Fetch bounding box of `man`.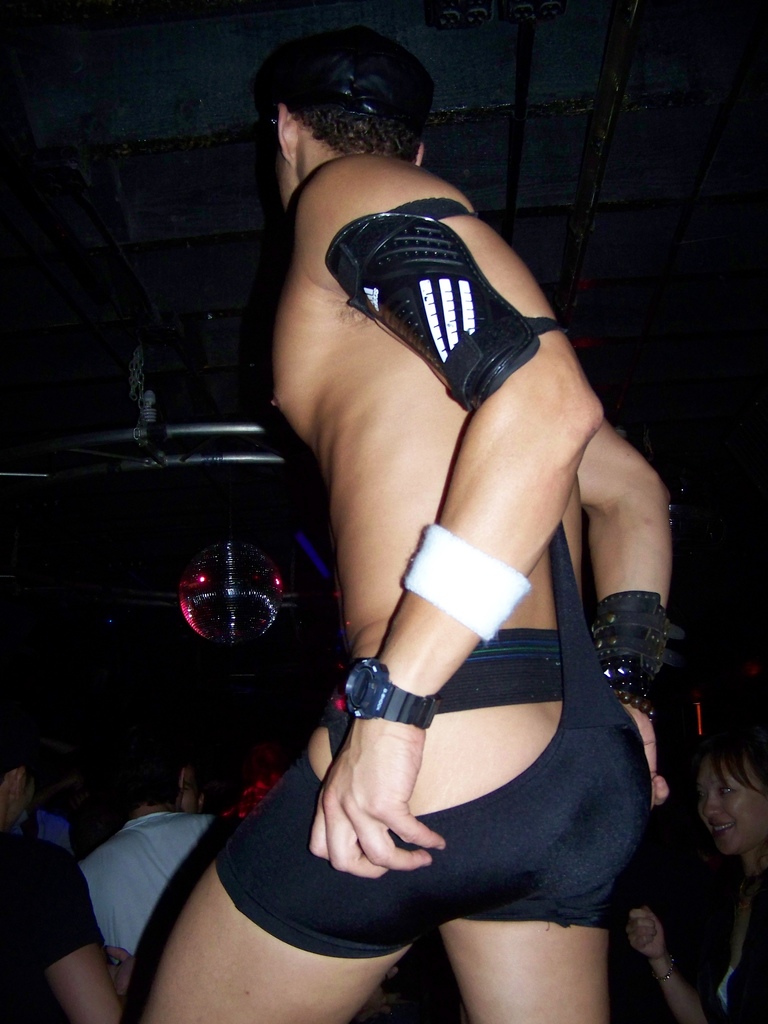
Bbox: [168, 0, 710, 1023].
